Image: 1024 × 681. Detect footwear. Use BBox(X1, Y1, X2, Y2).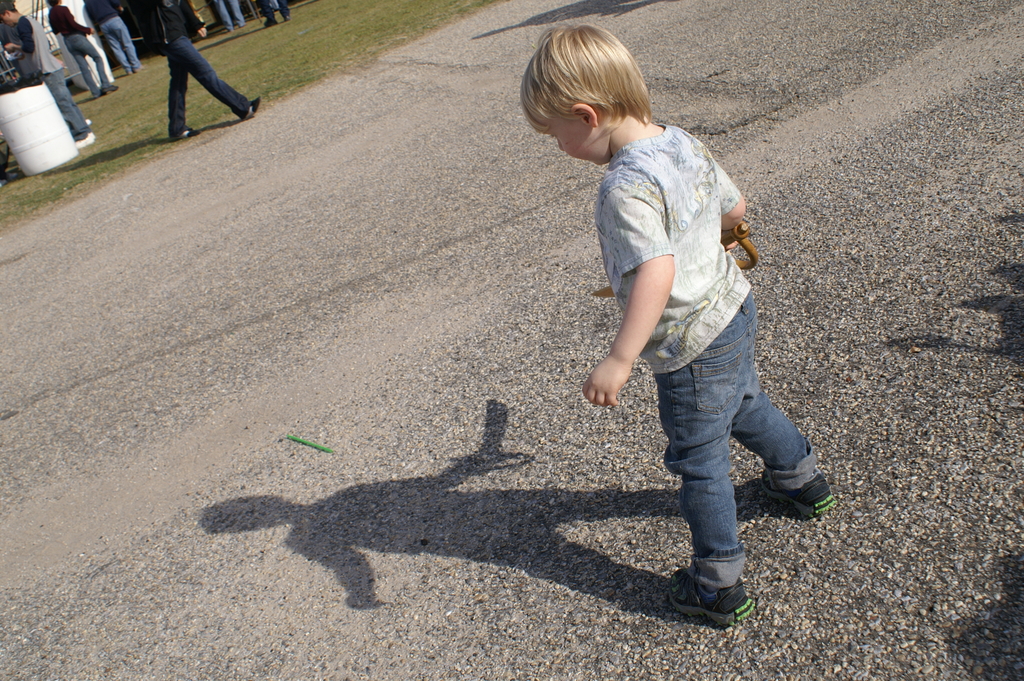
BBox(179, 127, 204, 141).
